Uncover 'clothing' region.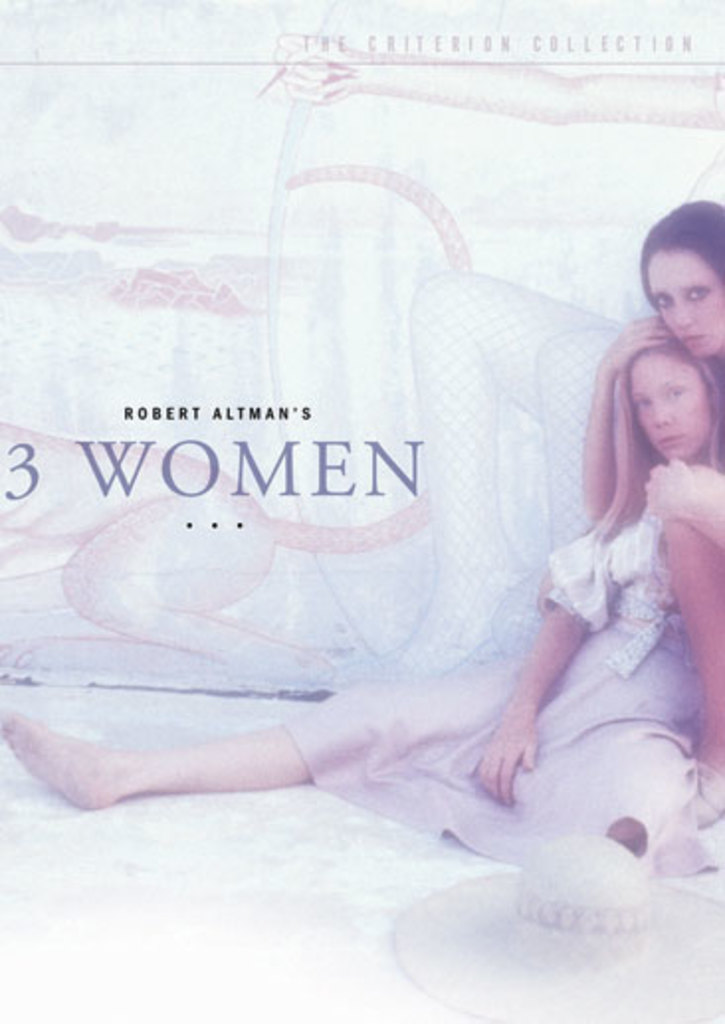
Uncovered: BBox(279, 473, 723, 870).
